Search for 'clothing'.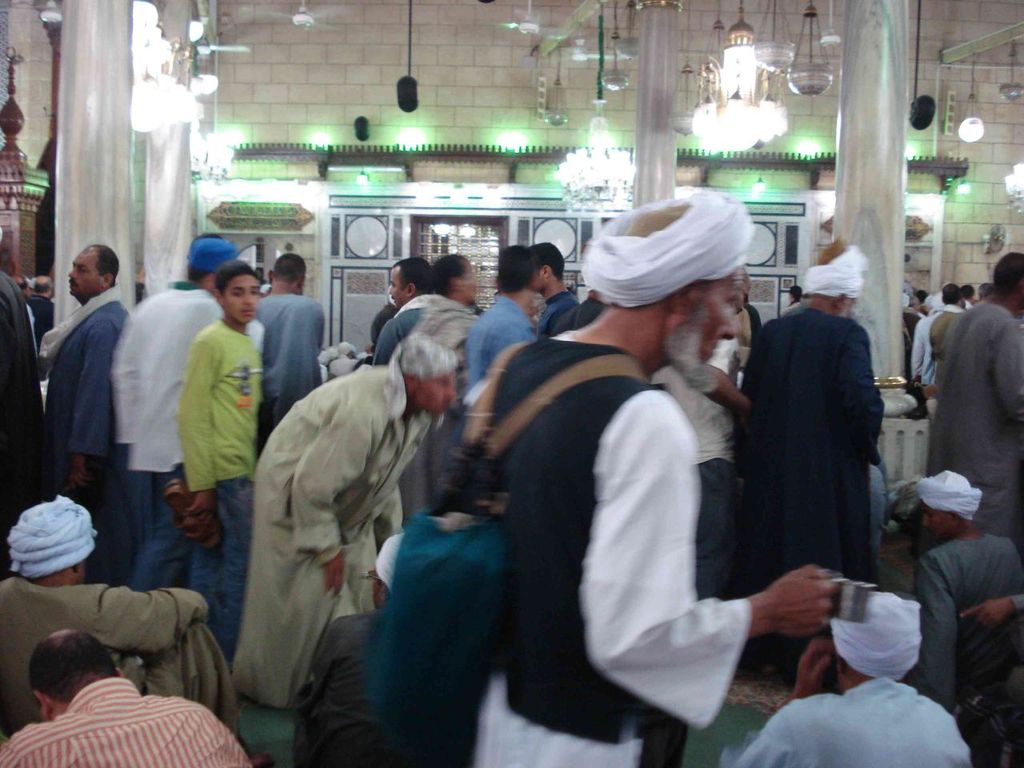
Found at box(422, 352, 748, 767).
